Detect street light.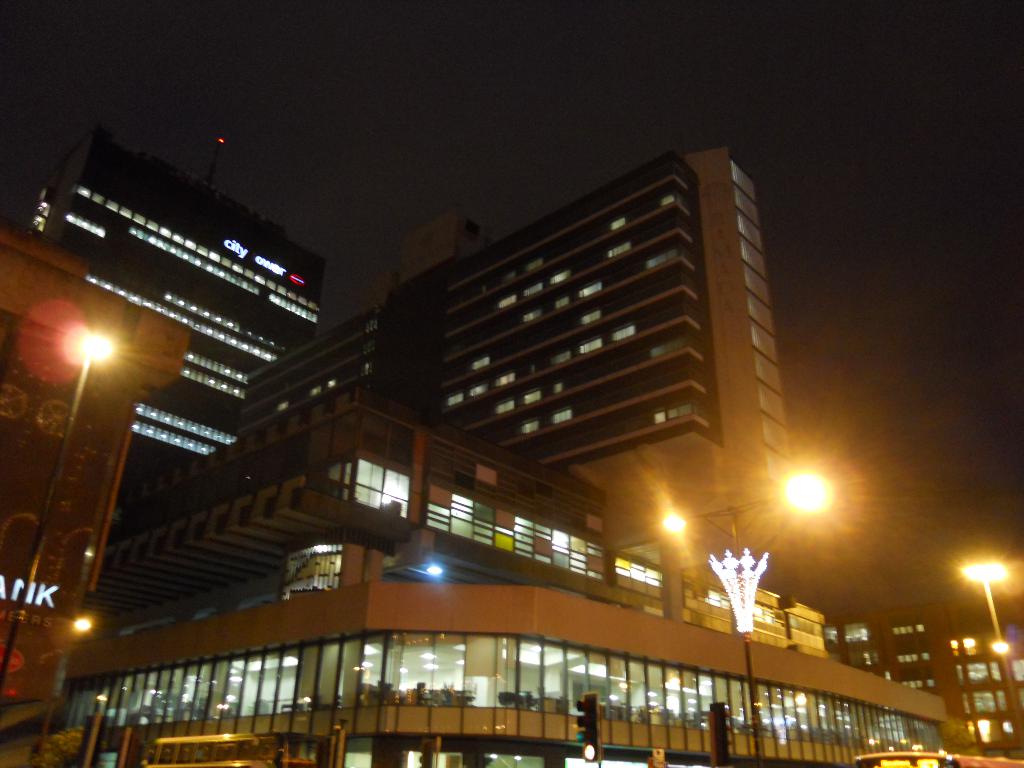
Detected at pyautogui.locateOnScreen(644, 466, 848, 766).
